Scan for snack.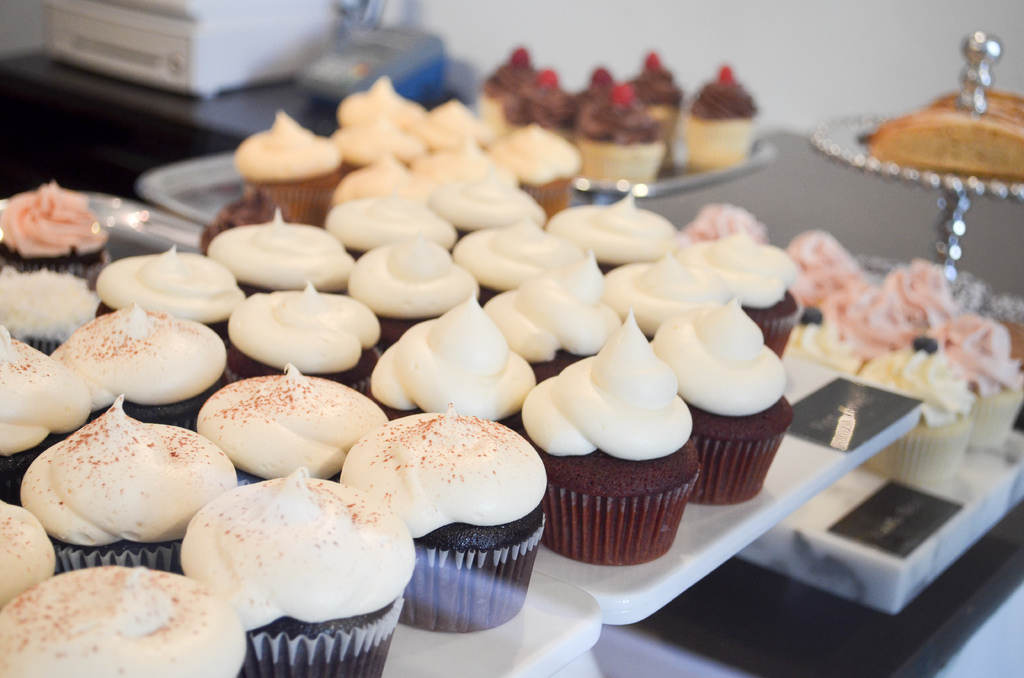
Scan result: {"left": 212, "top": 290, "right": 368, "bottom": 370}.
